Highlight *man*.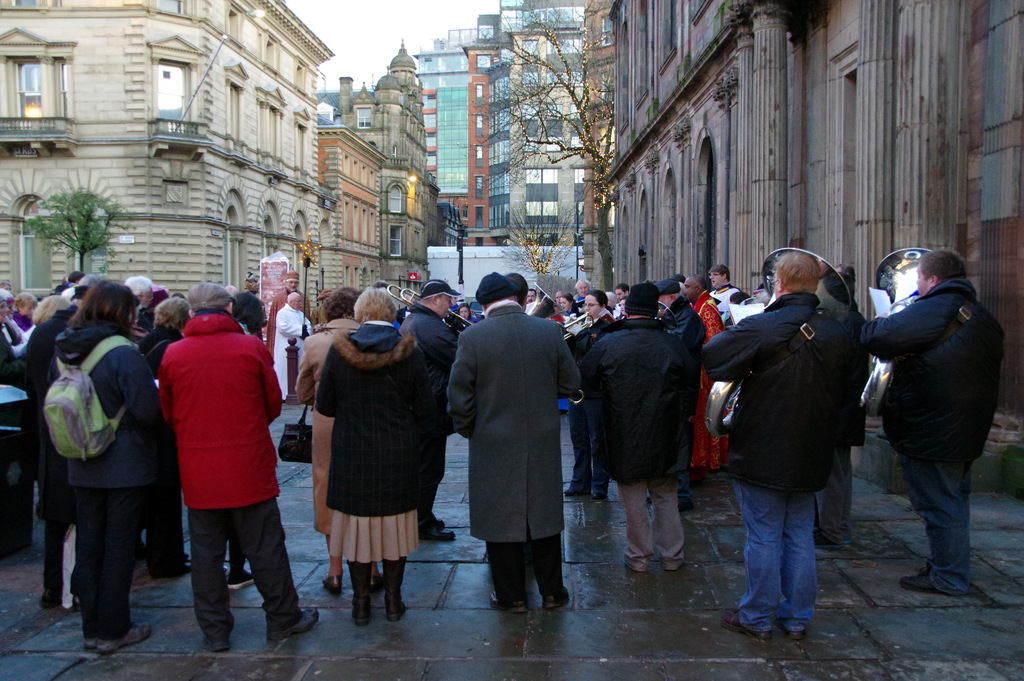
Highlighted region: [left=273, top=293, right=314, bottom=398].
